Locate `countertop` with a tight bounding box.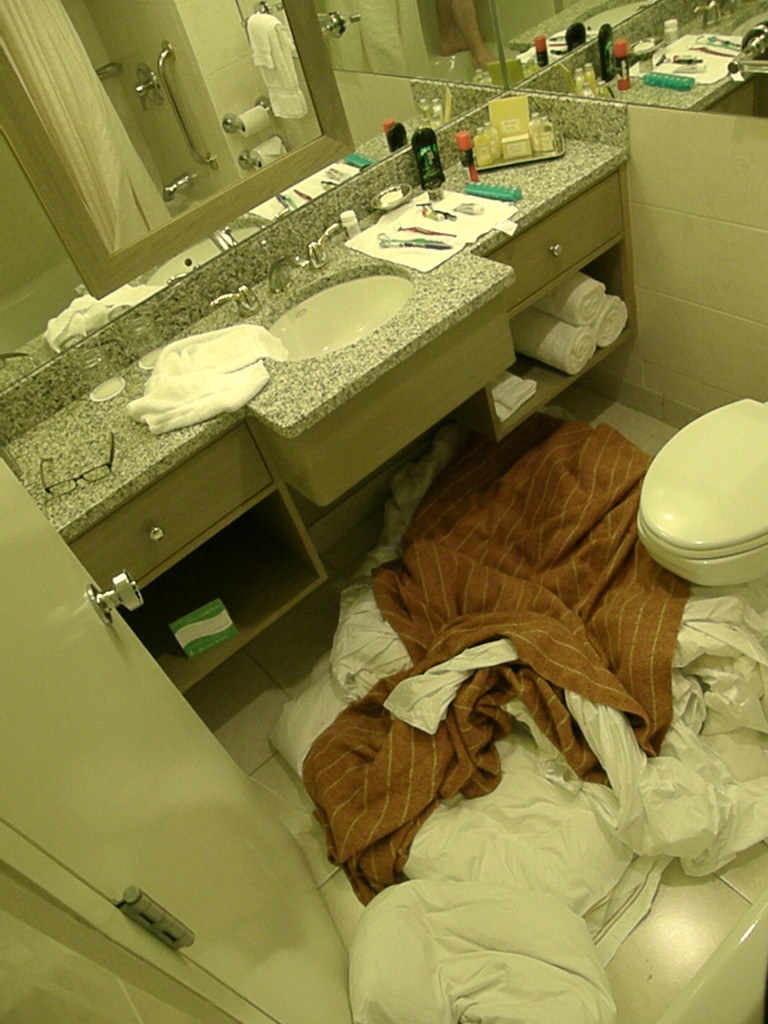
[0,129,623,542].
